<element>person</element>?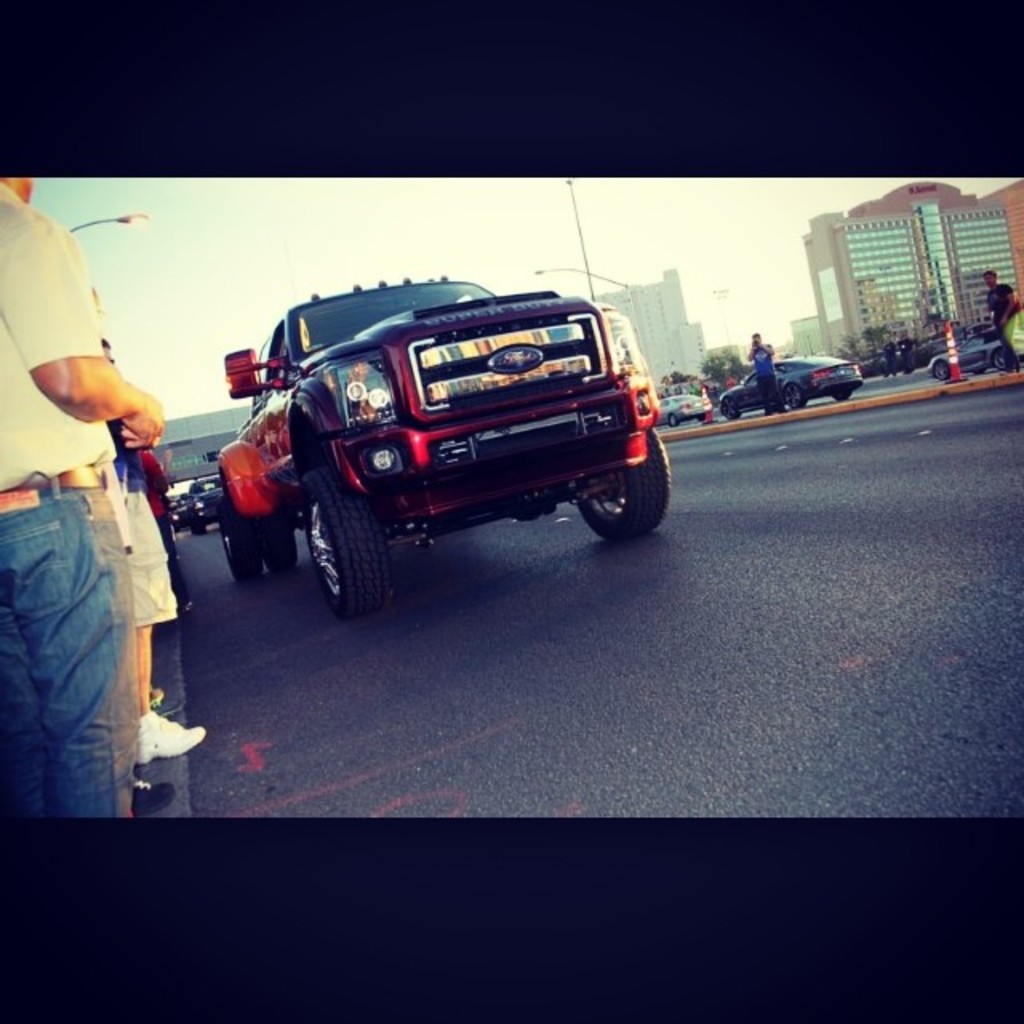
rect(990, 264, 1021, 365)
